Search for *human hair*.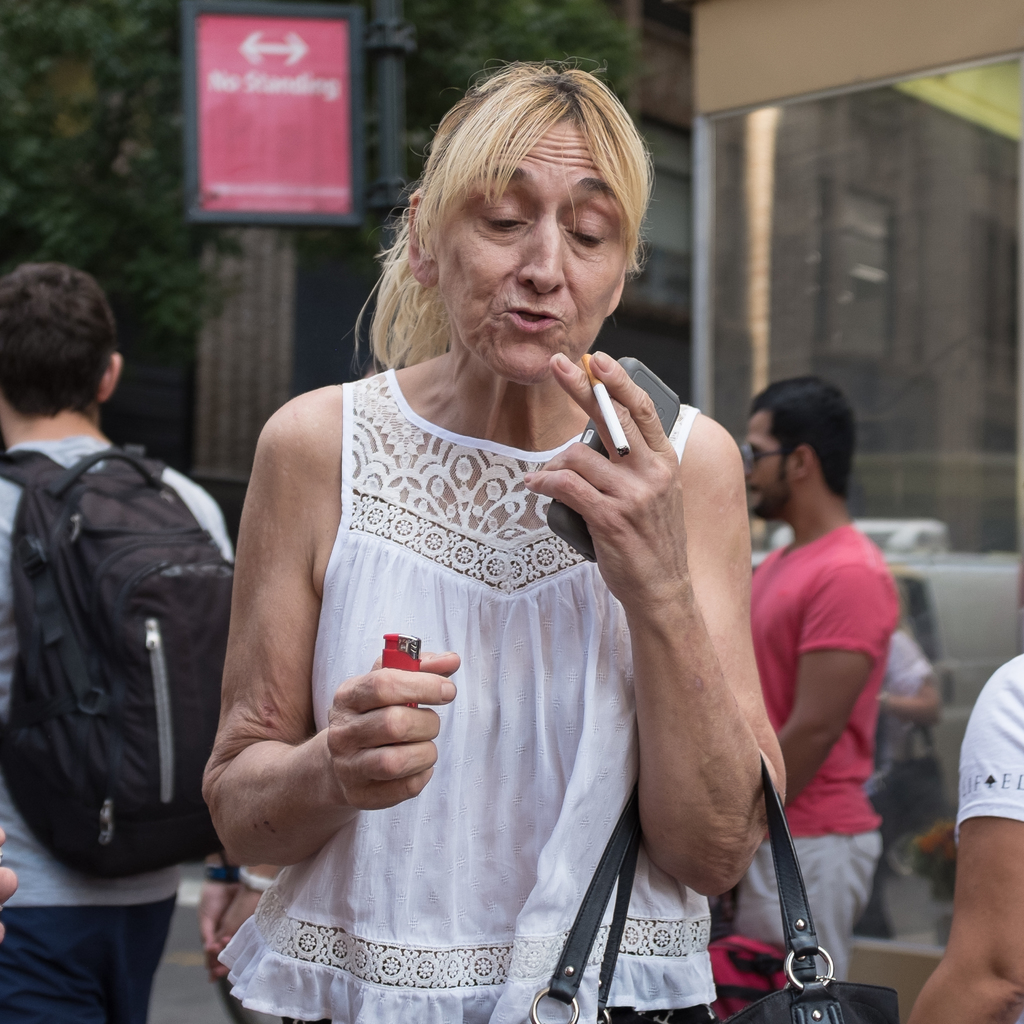
Found at 383/50/659/369.
